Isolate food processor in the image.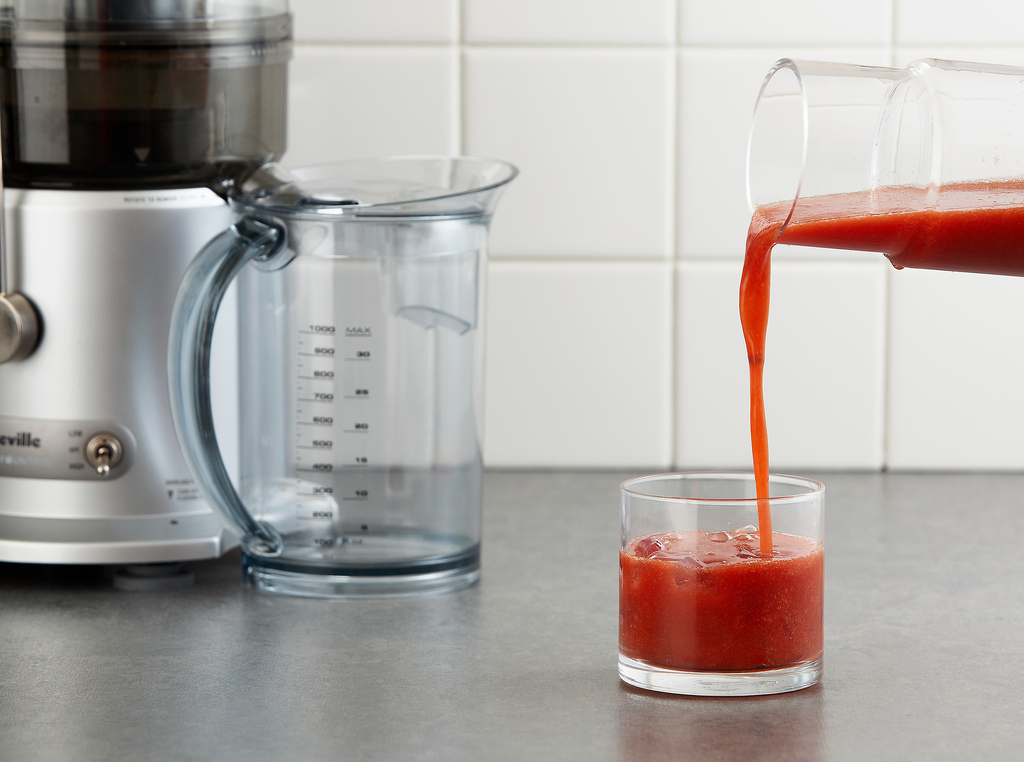
Isolated region: [162,150,518,601].
